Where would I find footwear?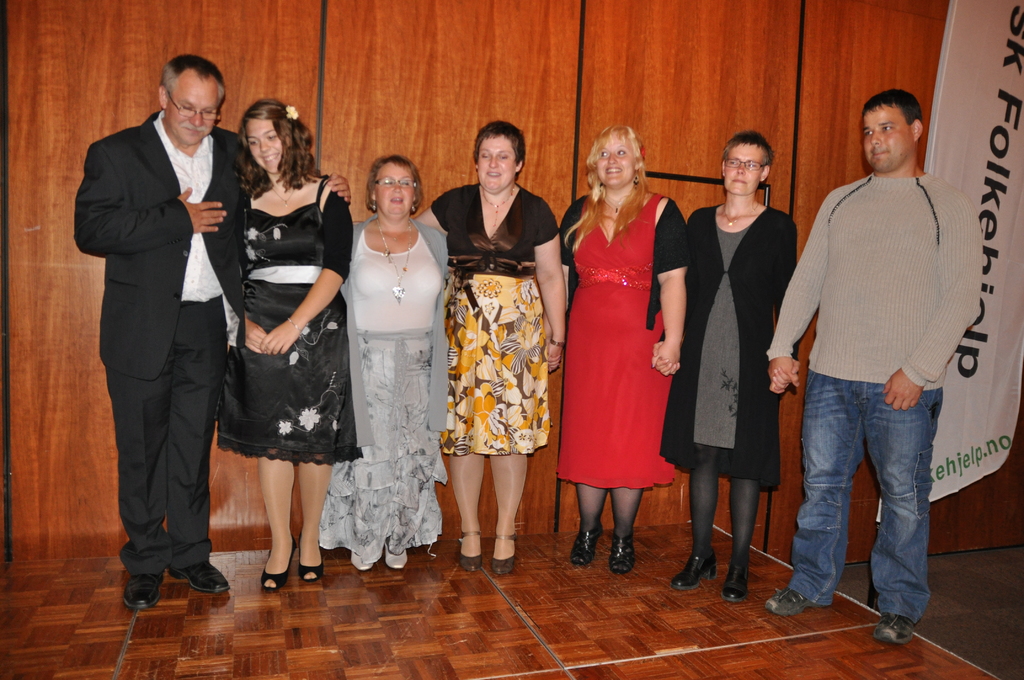
At (x1=117, y1=575, x2=166, y2=609).
